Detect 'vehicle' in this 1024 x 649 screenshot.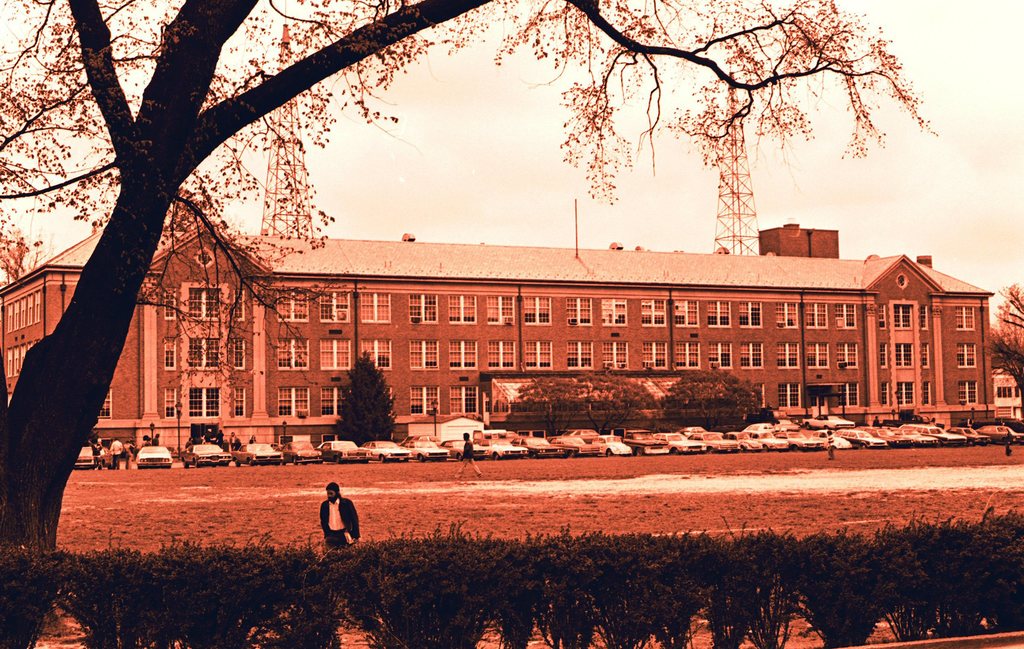
Detection: crop(700, 432, 747, 456).
